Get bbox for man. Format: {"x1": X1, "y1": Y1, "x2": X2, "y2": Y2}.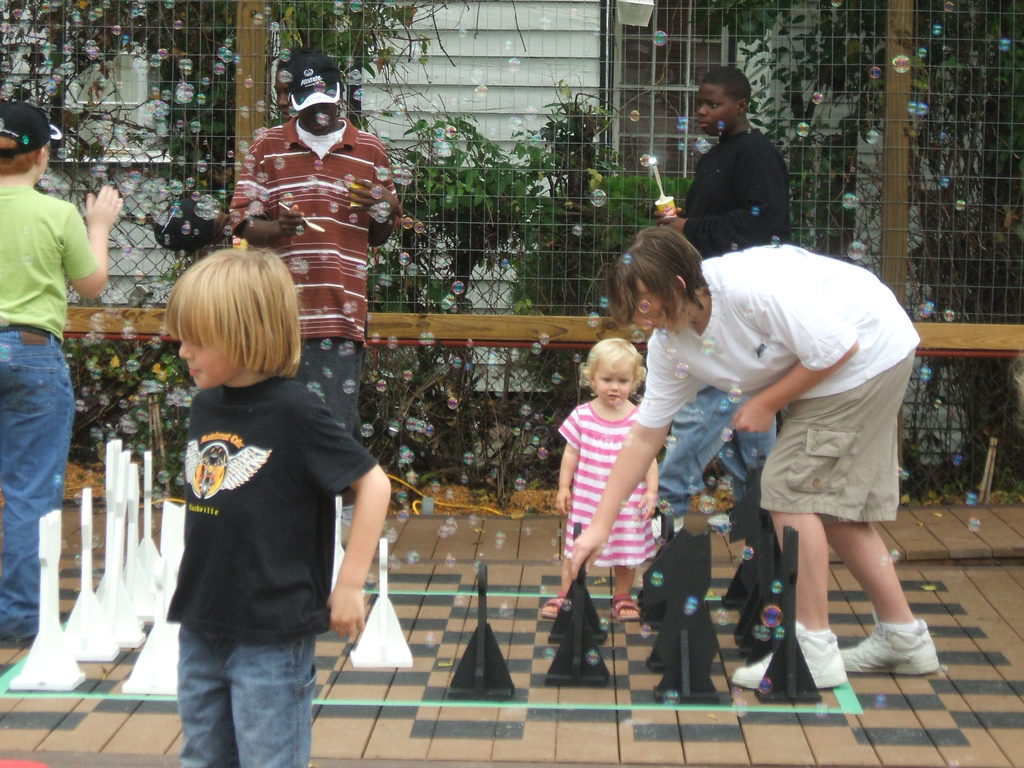
{"x1": 0, "y1": 118, "x2": 108, "y2": 538}.
